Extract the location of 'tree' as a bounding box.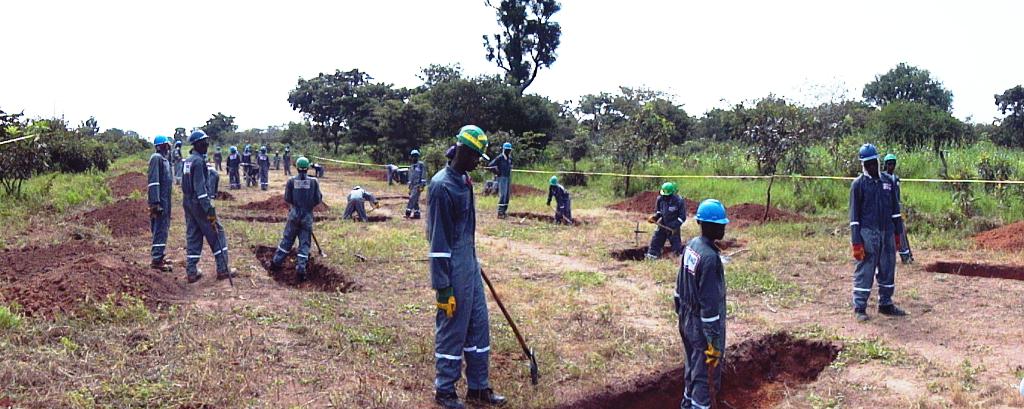
Rect(412, 60, 466, 92).
